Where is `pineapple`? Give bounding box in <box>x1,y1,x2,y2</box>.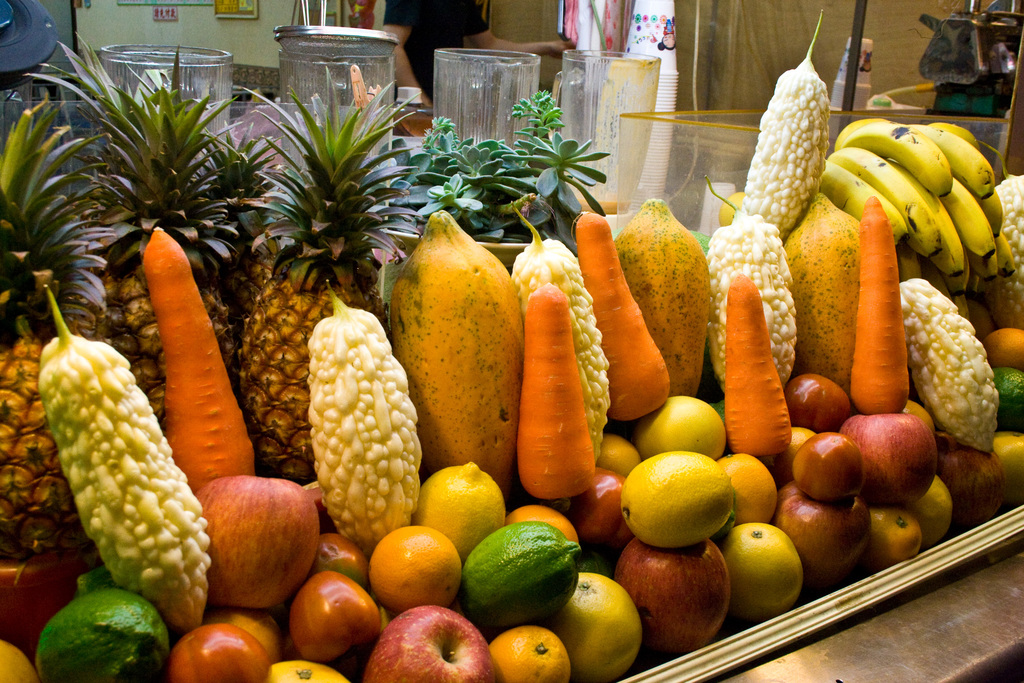
<box>84,79,249,431</box>.
